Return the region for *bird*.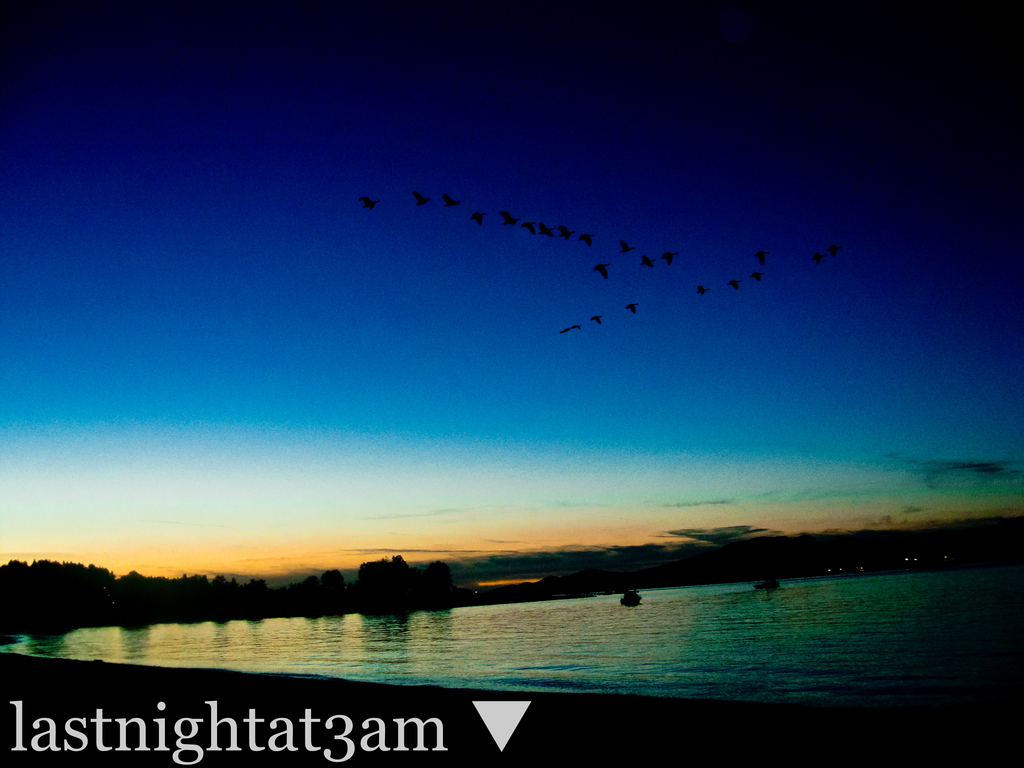
413 188 436 209.
